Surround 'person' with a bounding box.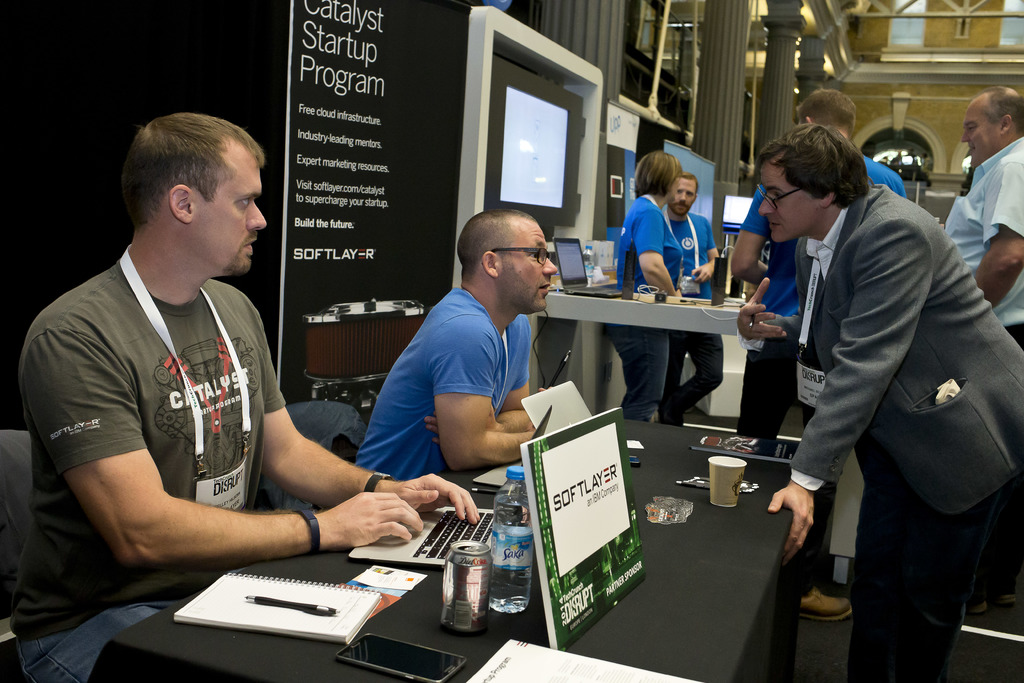
locate(355, 210, 557, 482).
